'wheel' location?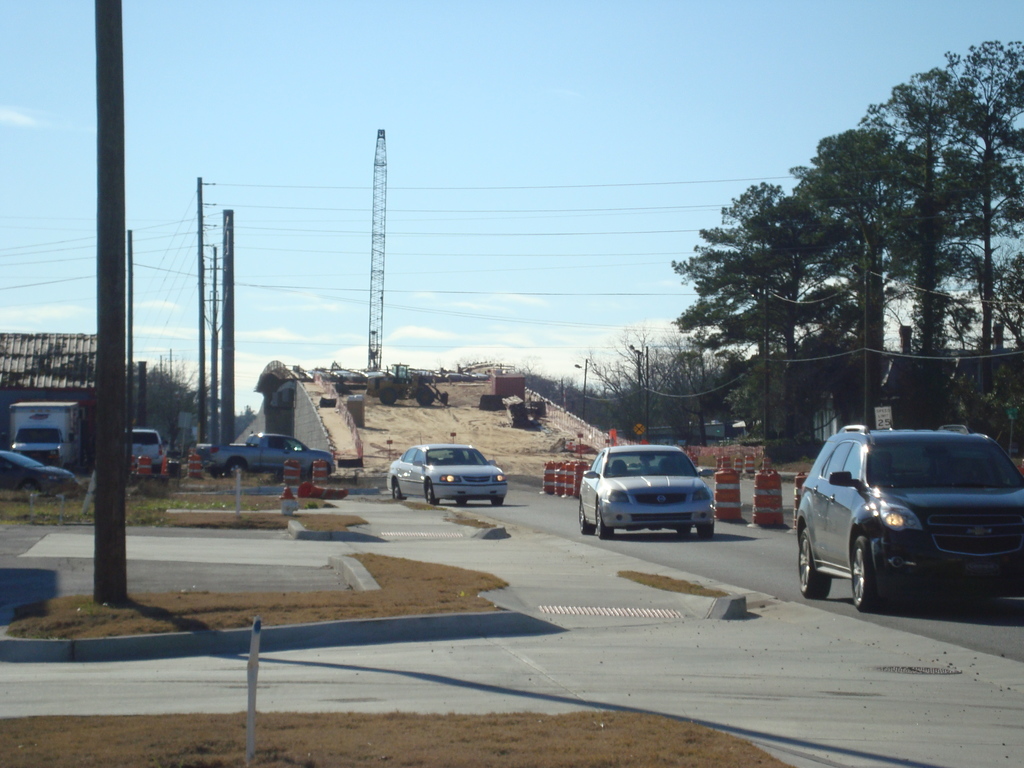
BBox(596, 502, 612, 540)
